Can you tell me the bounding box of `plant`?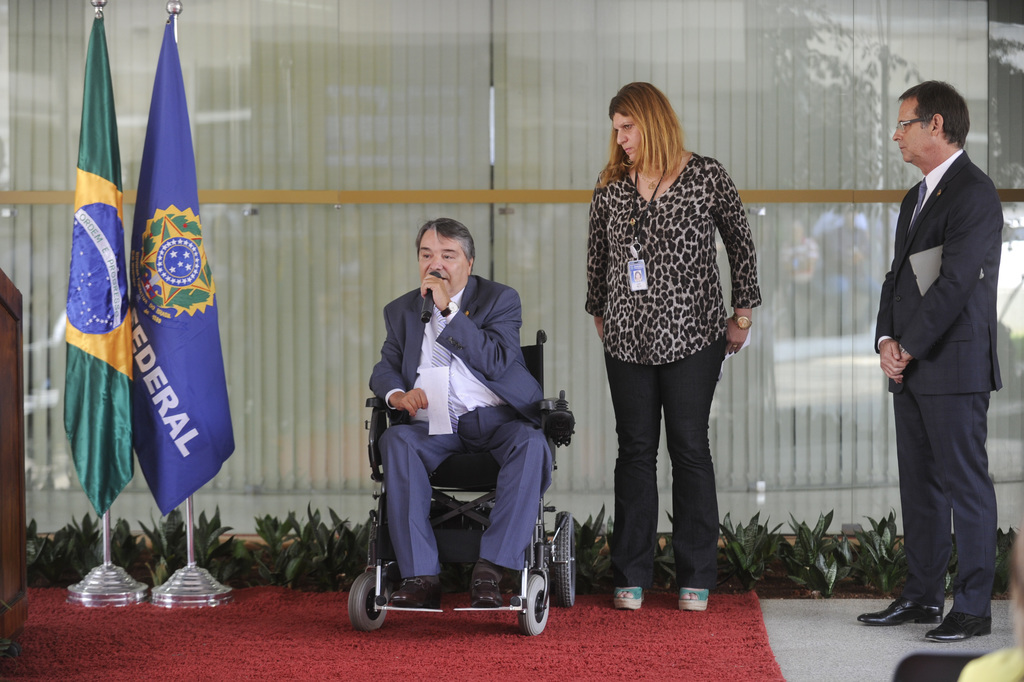
940/527/960/598.
